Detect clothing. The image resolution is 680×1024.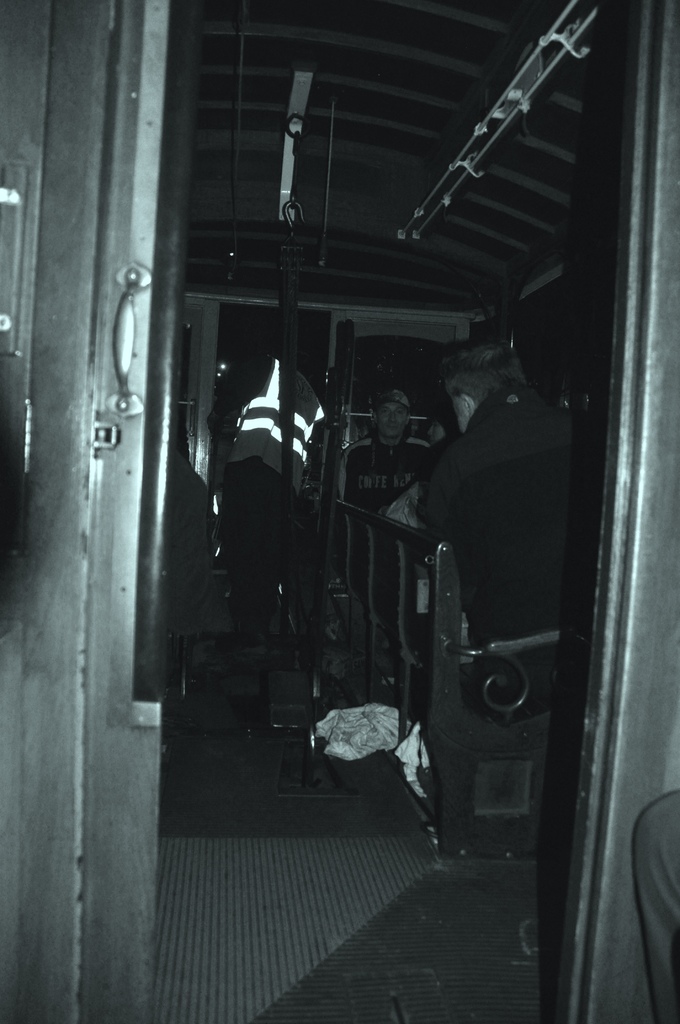
bbox=(335, 426, 429, 513).
